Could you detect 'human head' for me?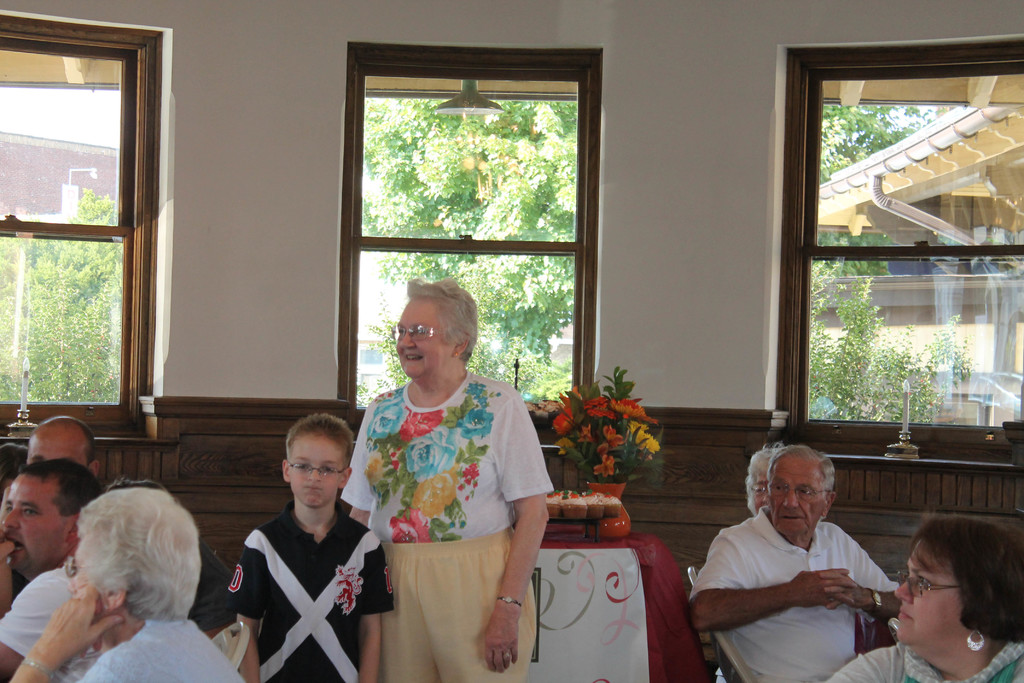
Detection result: 392 284 479 381.
